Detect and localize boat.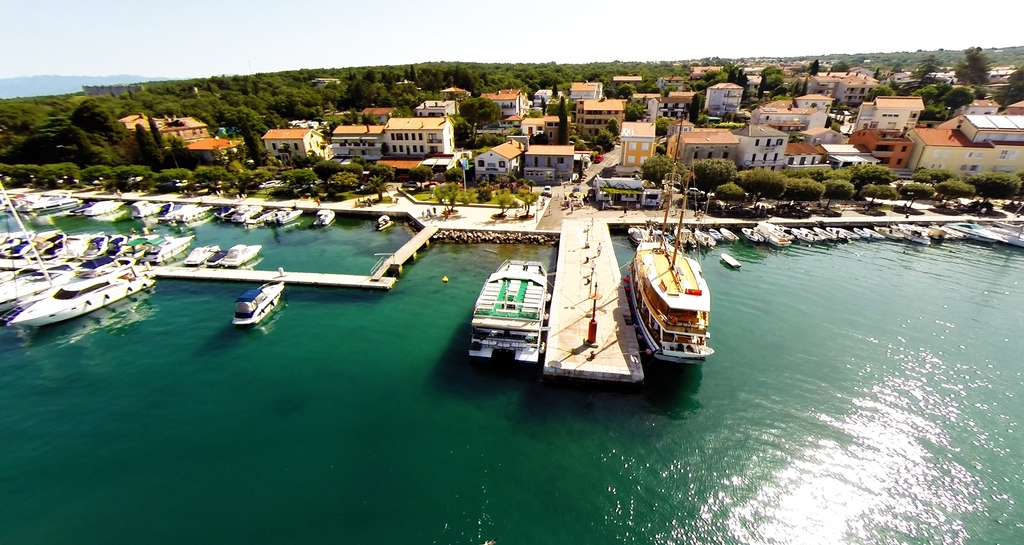
Localized at crop(992, 221, 1023, 246).
